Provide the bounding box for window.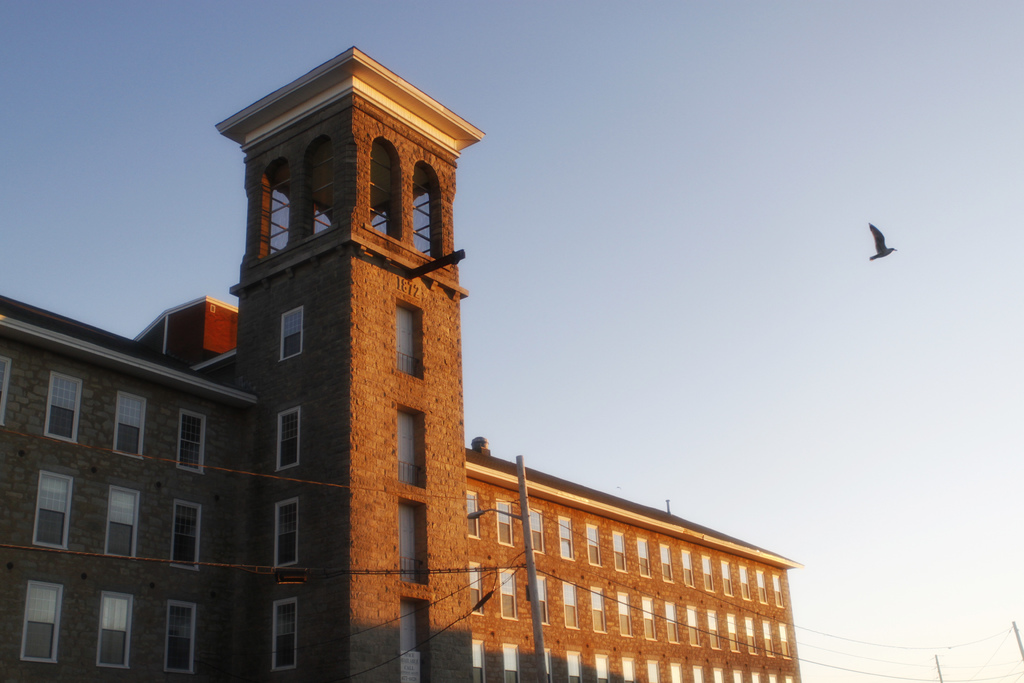
left=50, top=375, right=86, bottom=445.
